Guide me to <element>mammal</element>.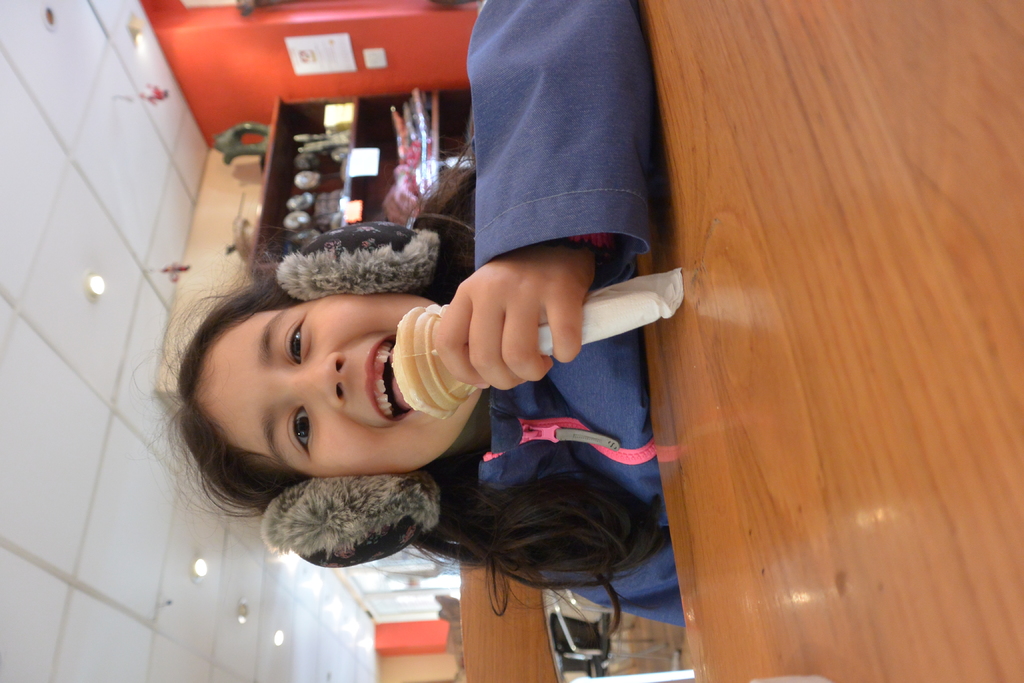
Guidance: 134/0/686/632.
